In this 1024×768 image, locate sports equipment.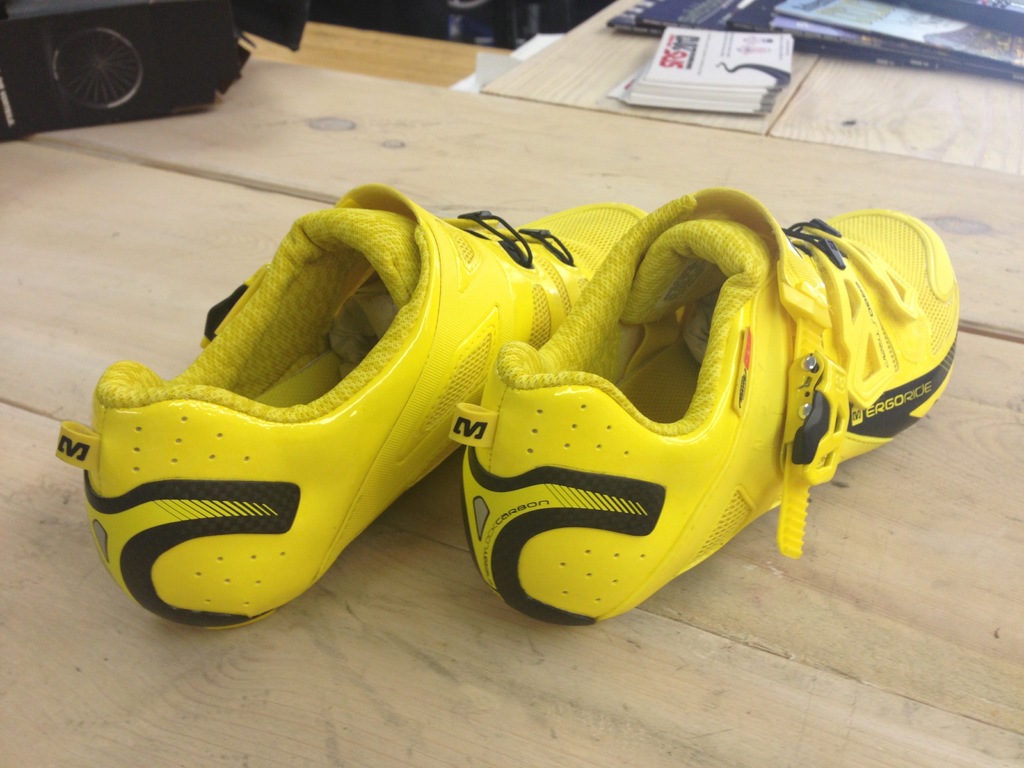
Bounding box: (449,179,963,636).
